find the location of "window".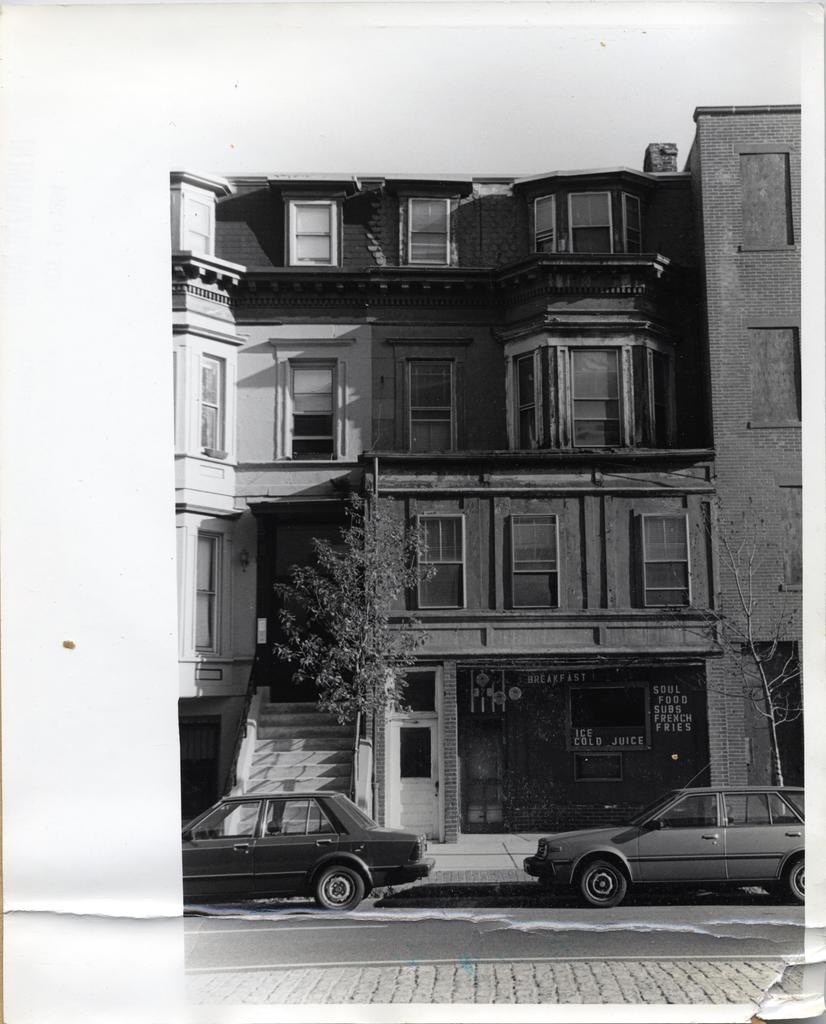
Location: select_region(288, 204, 341, 280).
